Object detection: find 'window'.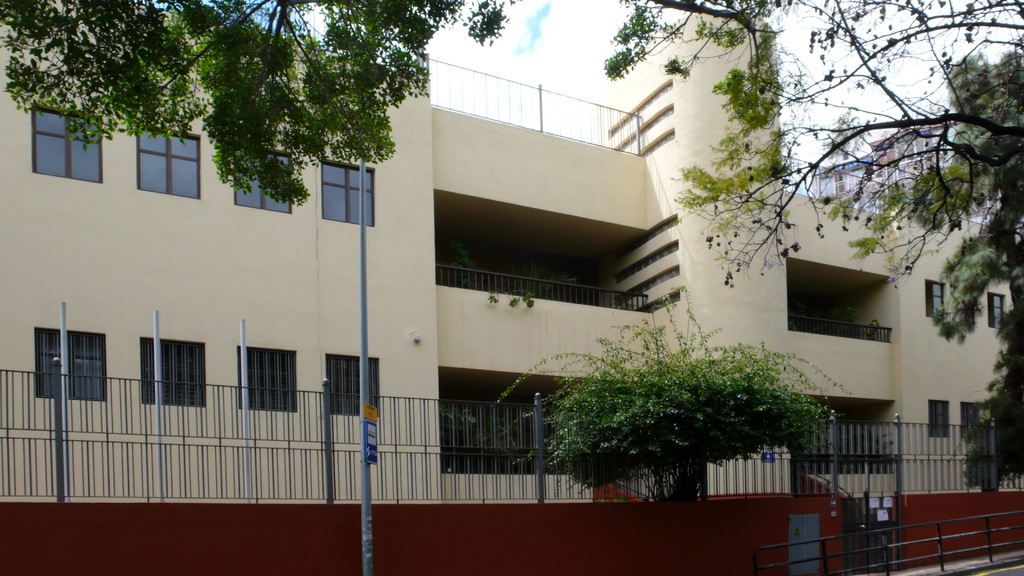
930,397,950,436.
